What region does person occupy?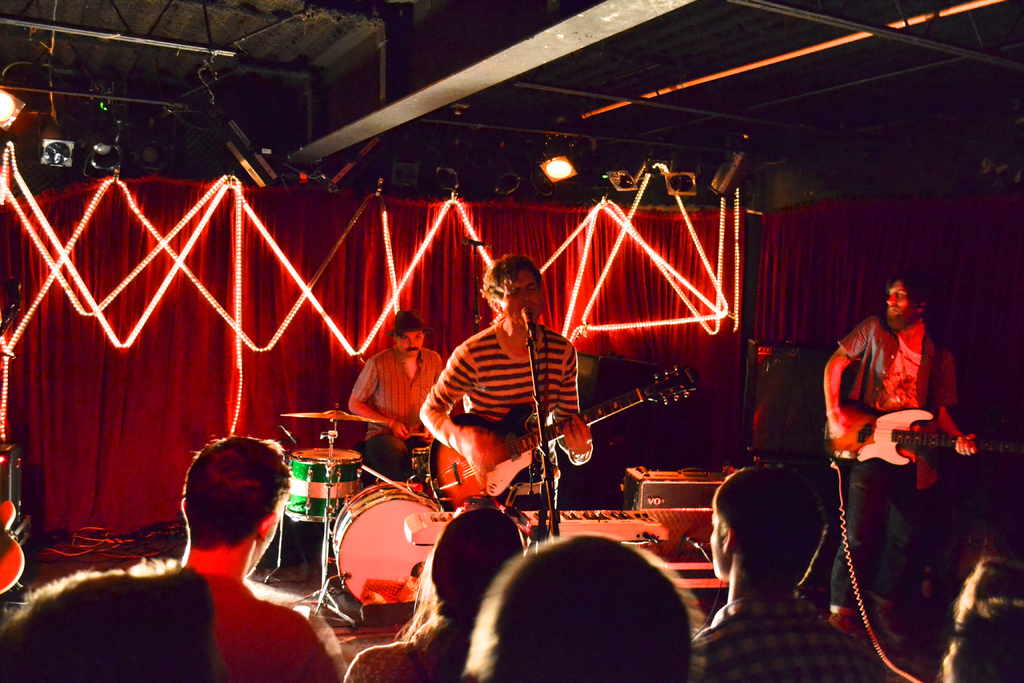
[346, 502, 528, 682].
